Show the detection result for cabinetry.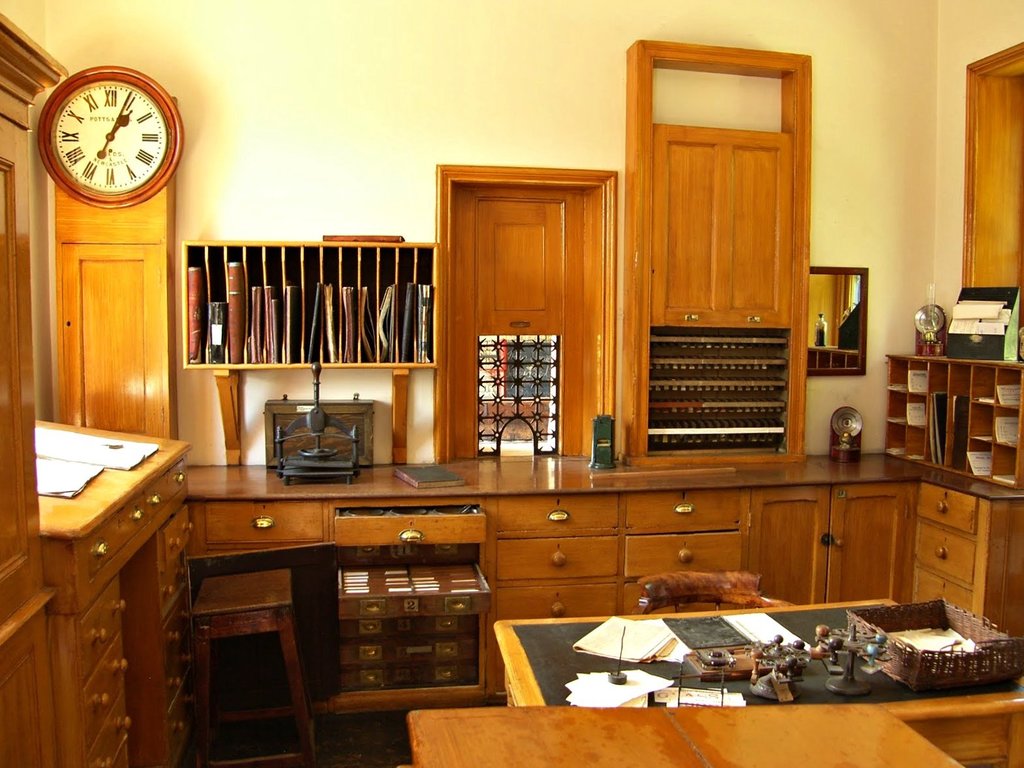
select_region(336, 666, 480, 699).
